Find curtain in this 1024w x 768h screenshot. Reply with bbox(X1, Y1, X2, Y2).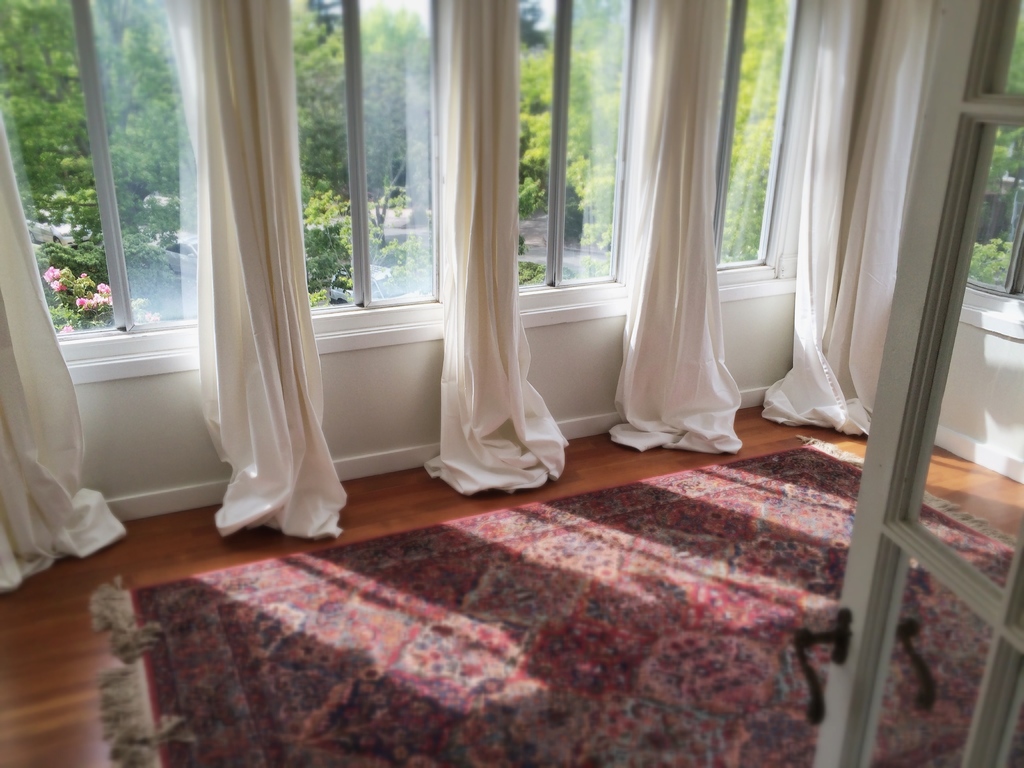
bbox(604, 0, 748, 464).
